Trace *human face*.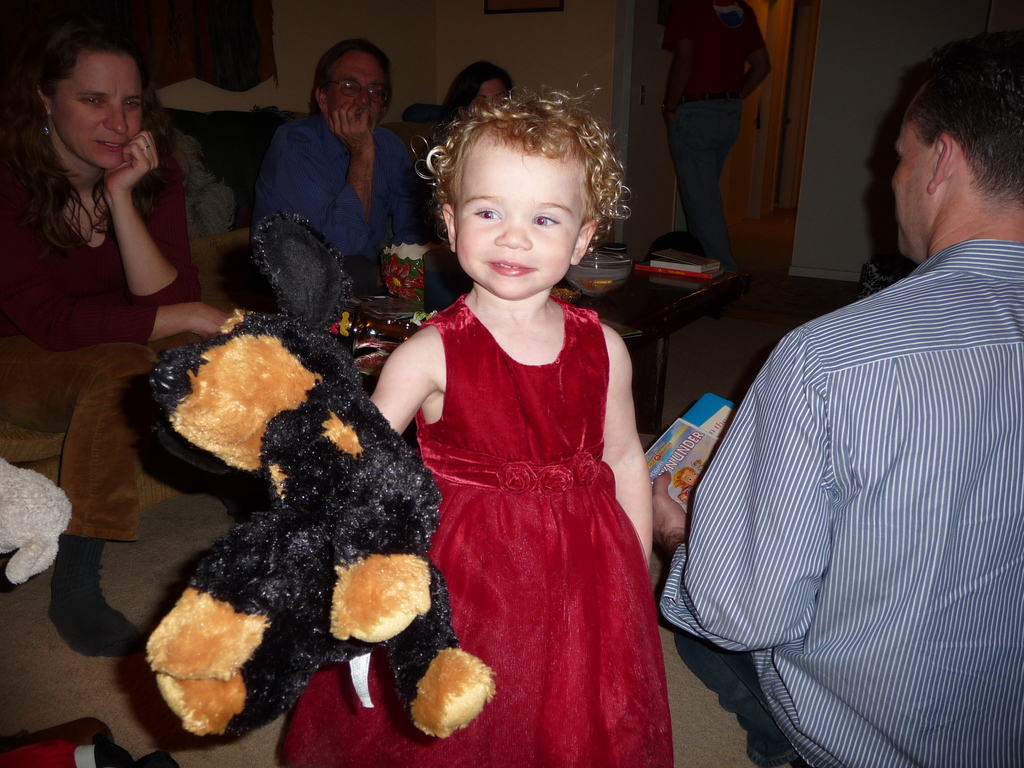
Traced to [x1=445, y1=144, x2=595, y2=294].
